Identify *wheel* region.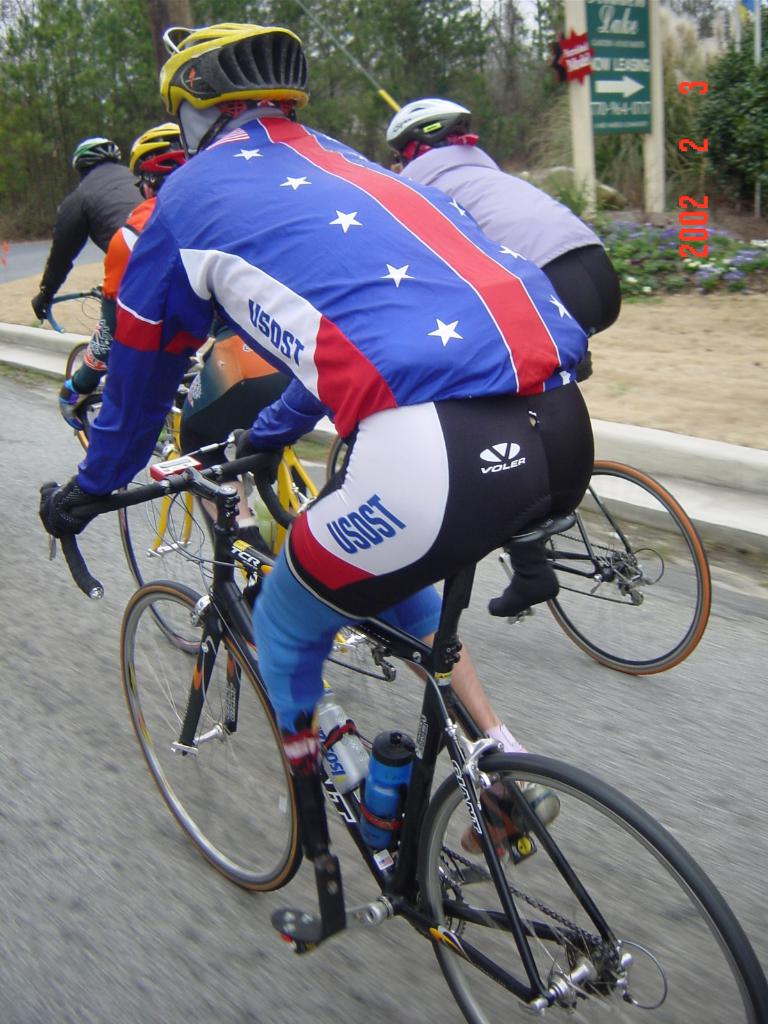
Region: <box>61,340,107,450</box>.
